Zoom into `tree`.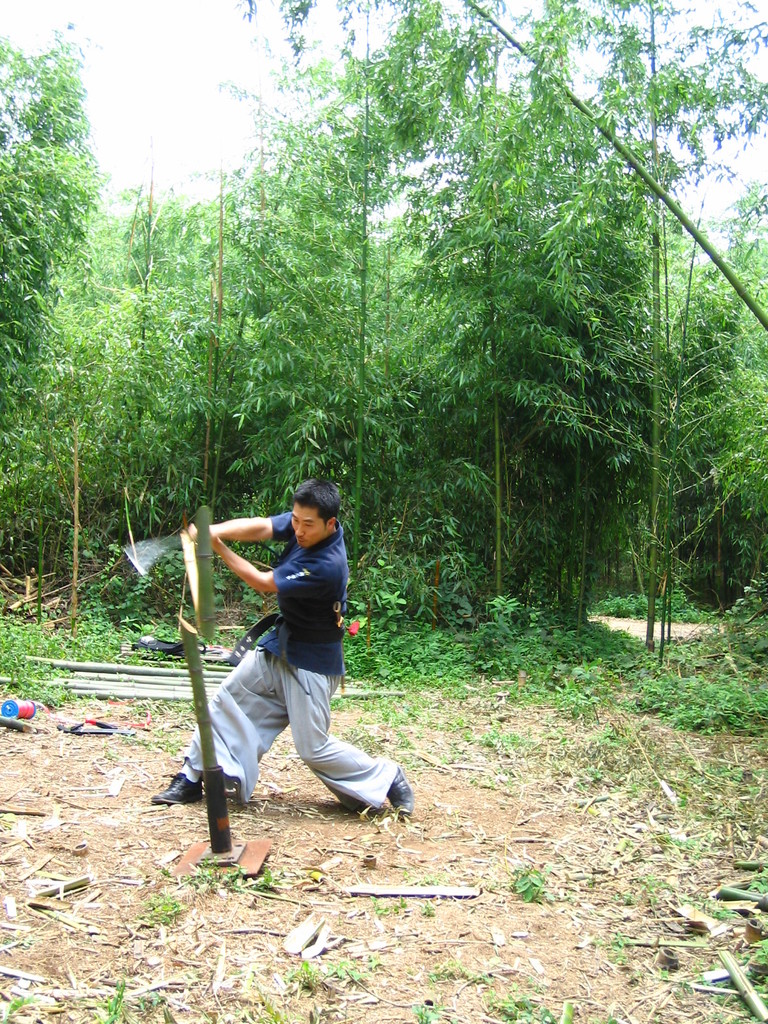
Zoom target: <bbox>221, 6, 419, 577</bbox>.
